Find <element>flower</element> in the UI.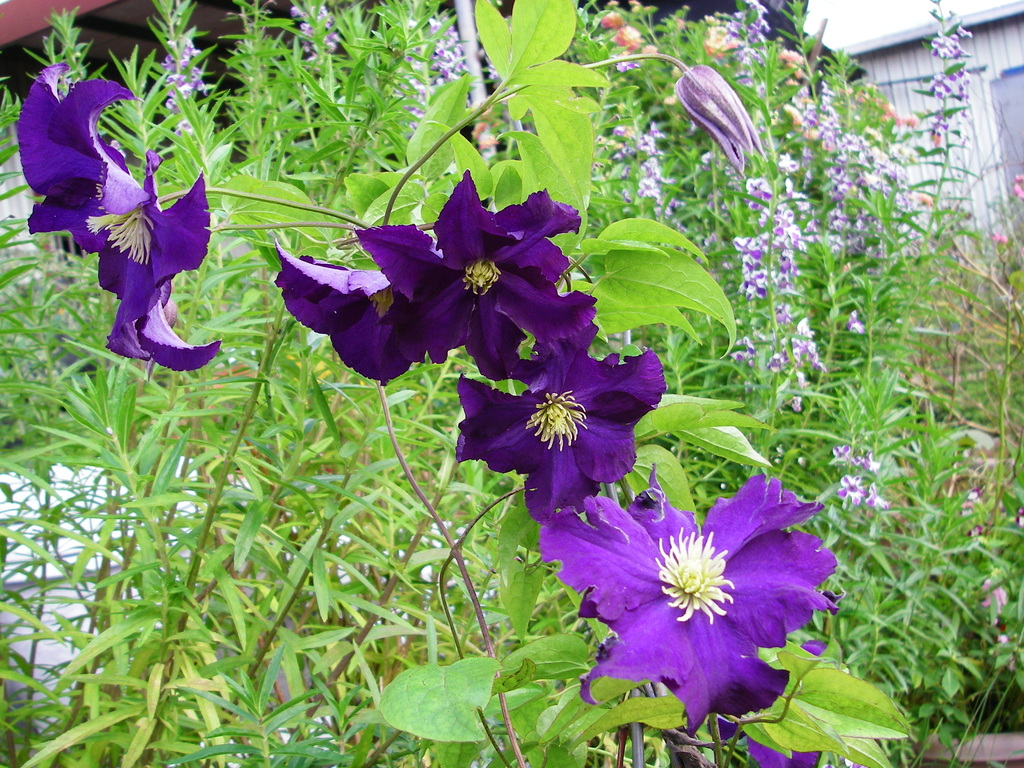
UI element at pyautogui.locateOnScreen(90, 146, 223, 374).
